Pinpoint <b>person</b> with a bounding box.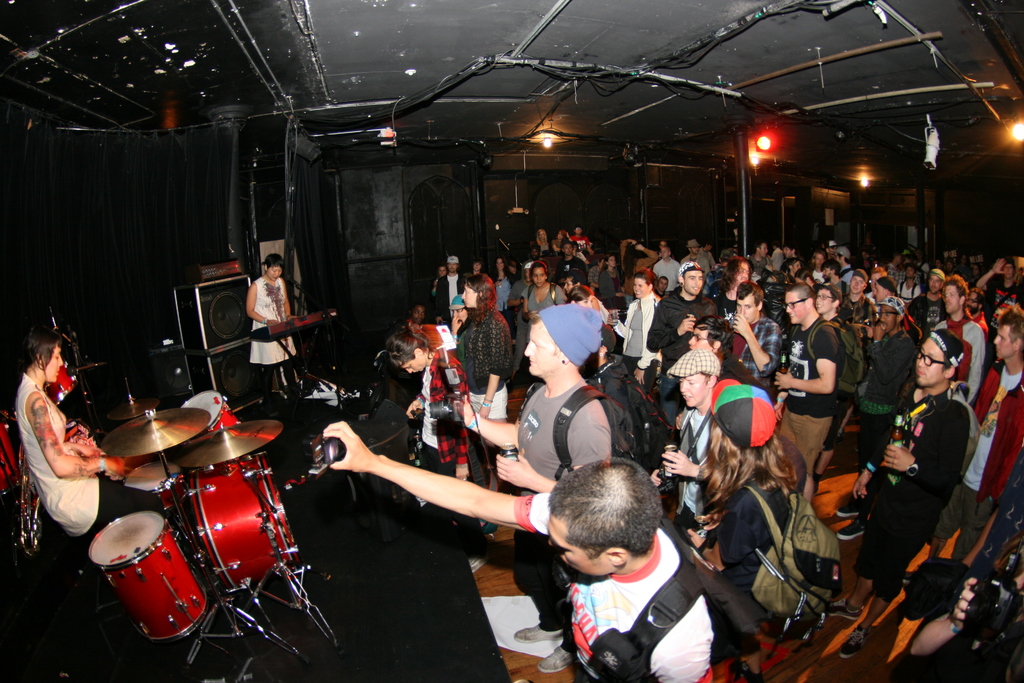
<bbox>550, 230, 573, 252</bbox>.
